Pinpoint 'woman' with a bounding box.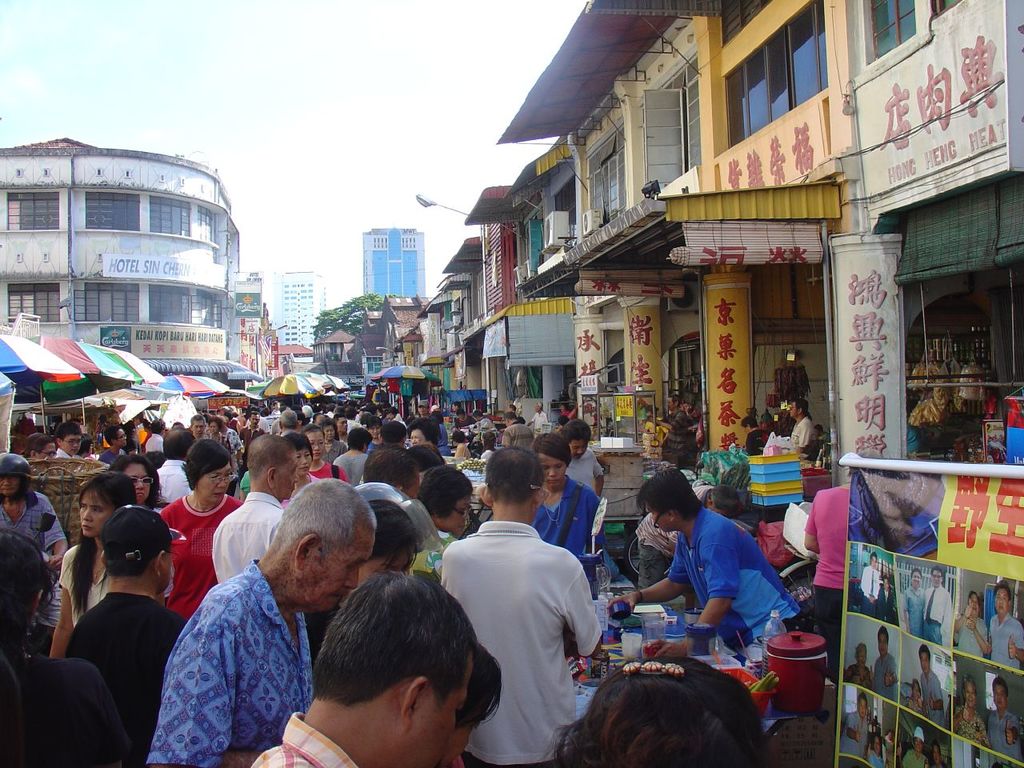
[x1=804, y1=449, x2=882, y2=690].
